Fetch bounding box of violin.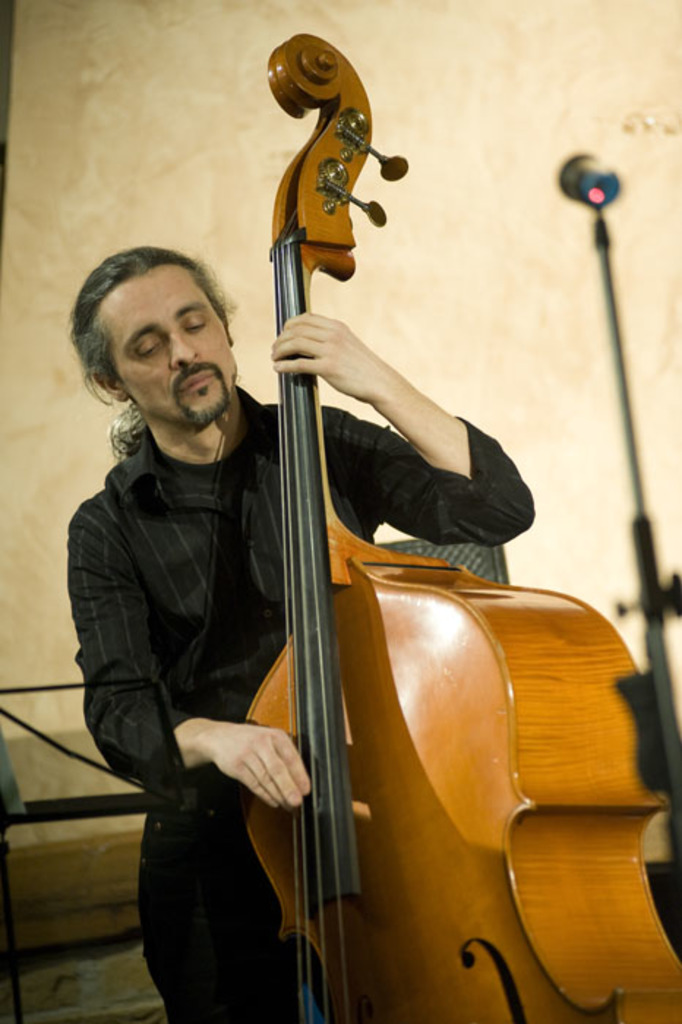
Bbox: [231,18,681,1023].
